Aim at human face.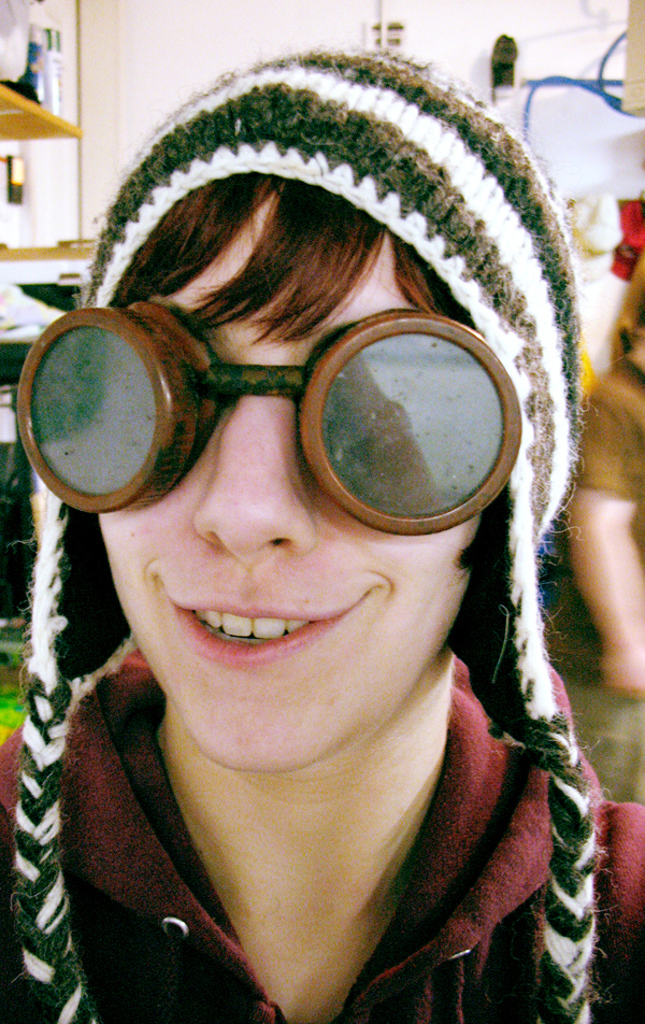
Aimed at BBox(89, 191, 486, 771).
